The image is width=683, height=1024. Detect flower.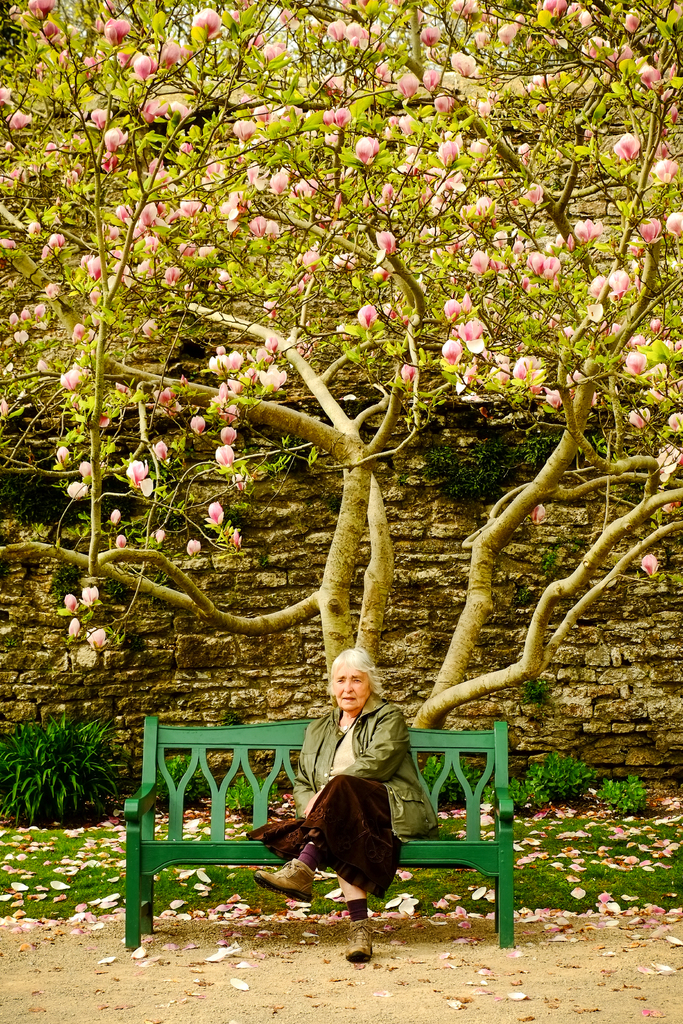
Detection: 203,437,236,474.
